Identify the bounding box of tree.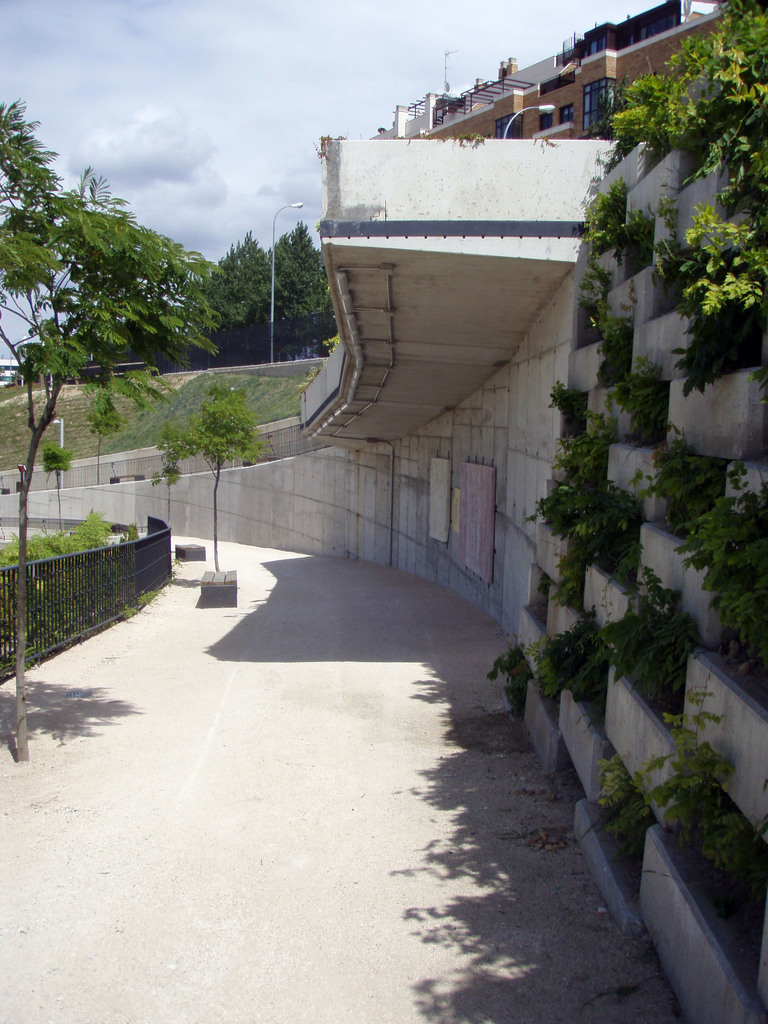
BBox(7, 88, 233, 756).
